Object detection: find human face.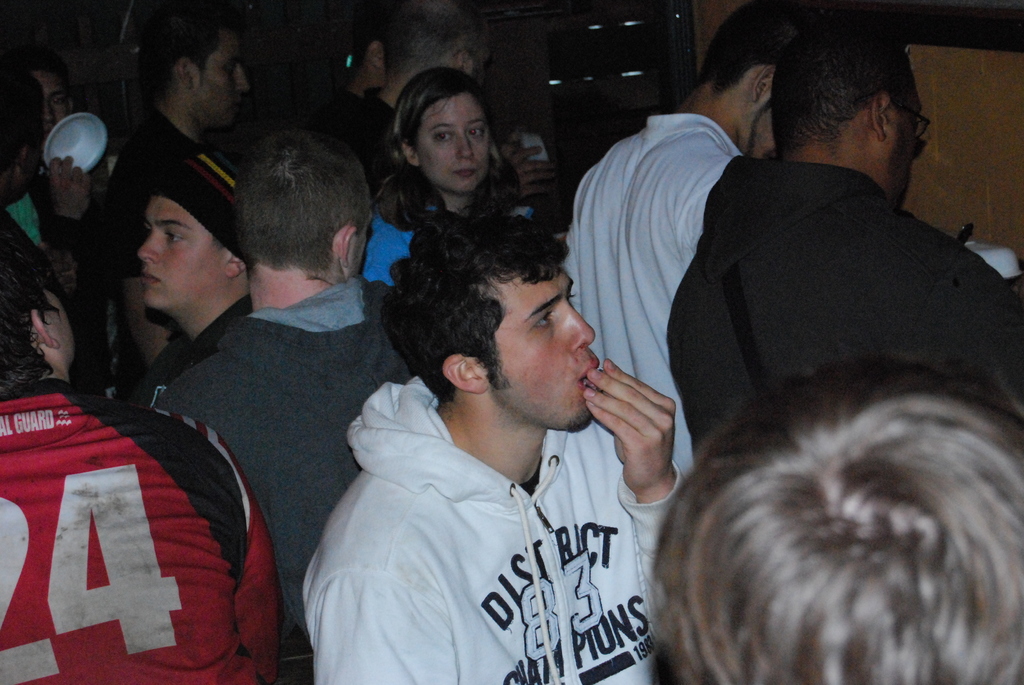
detection(136, 195, 229, 307).
